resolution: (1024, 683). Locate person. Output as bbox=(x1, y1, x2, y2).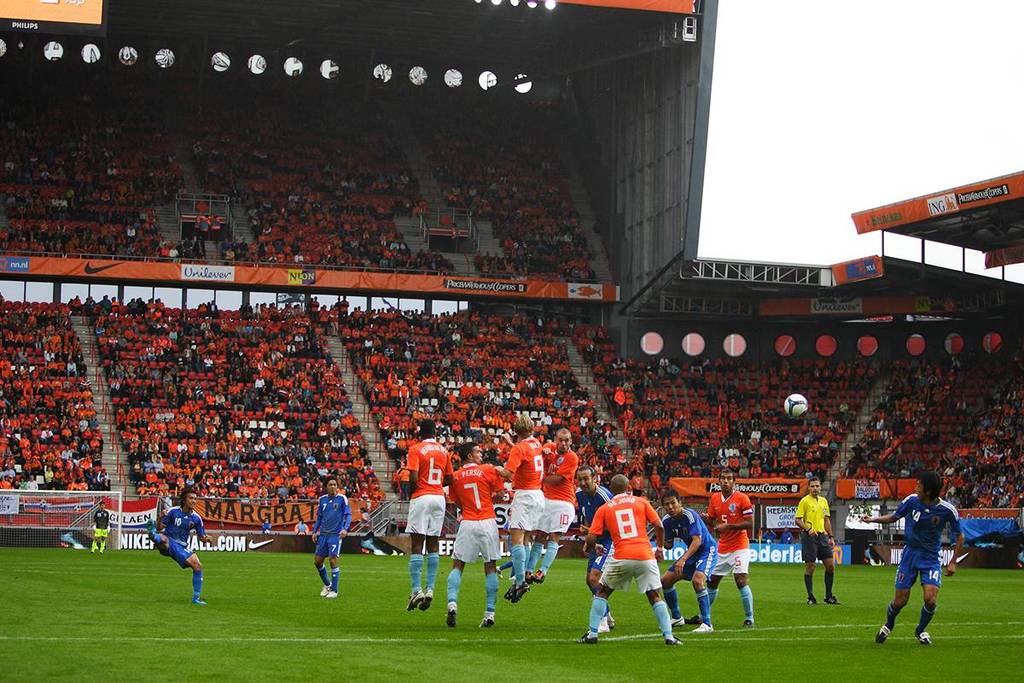
bbox=(690, 357, 702, 373).
